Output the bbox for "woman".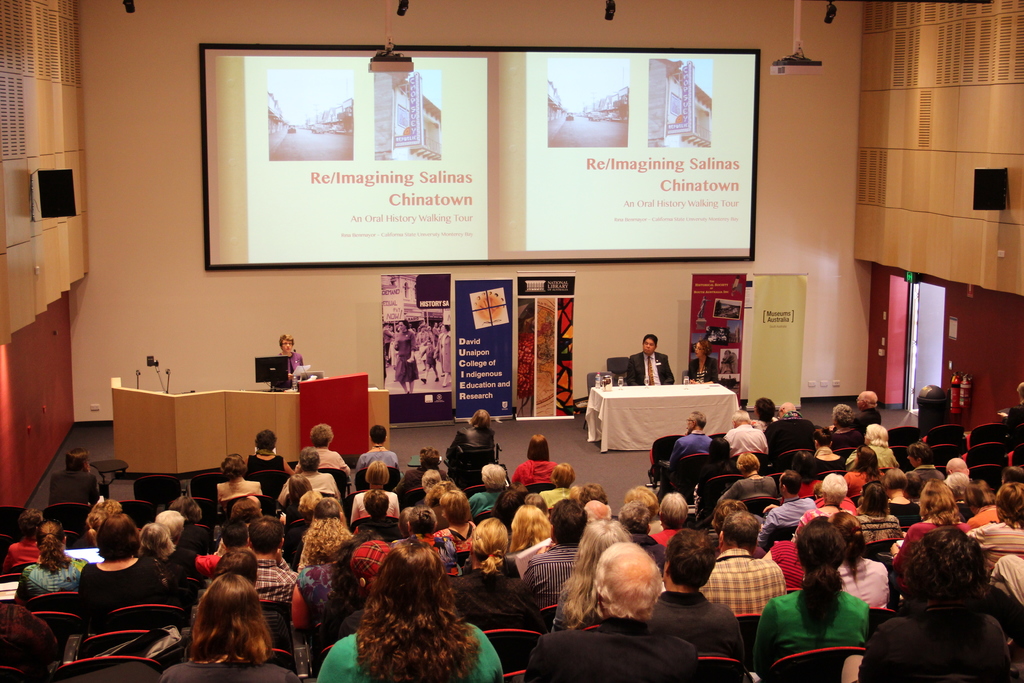
[686,339,719,383].
